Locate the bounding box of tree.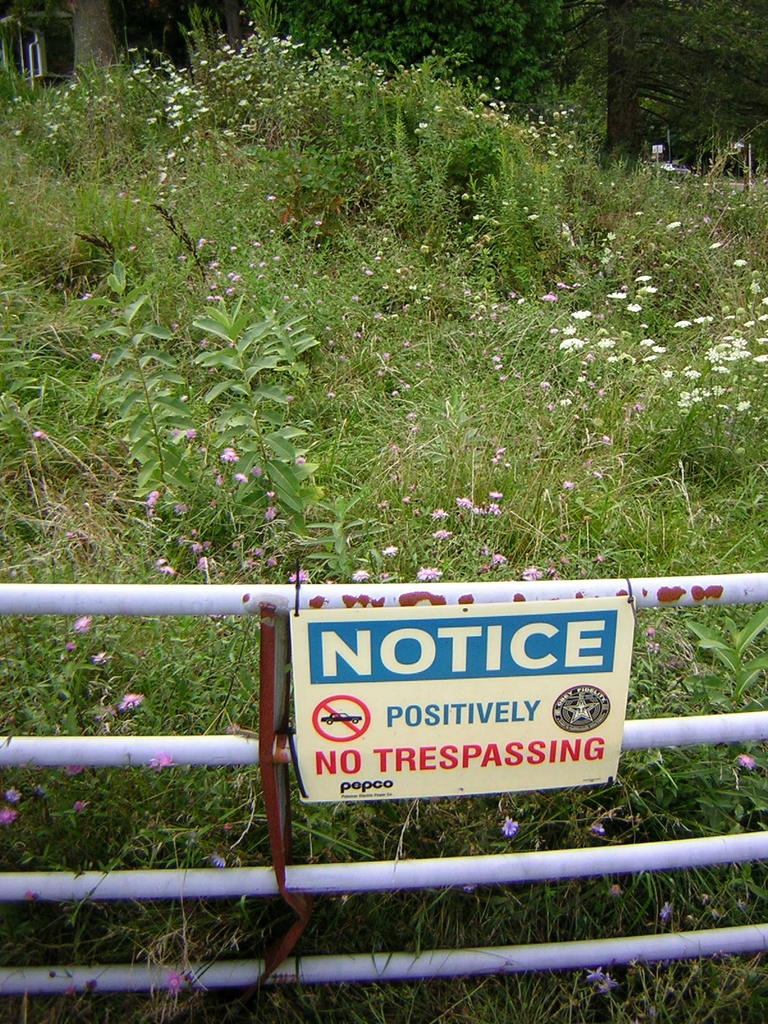
Bounding box: bbox=[528, 1, 664, 175].
